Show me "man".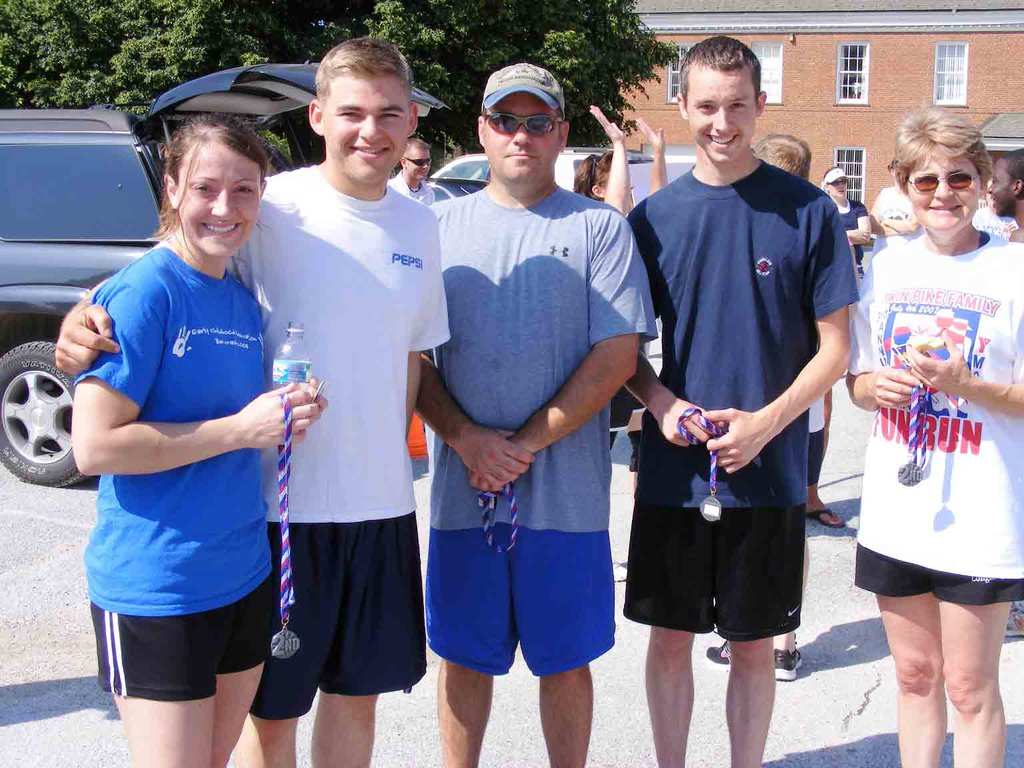
"man" is here: 379 131 433 215.
